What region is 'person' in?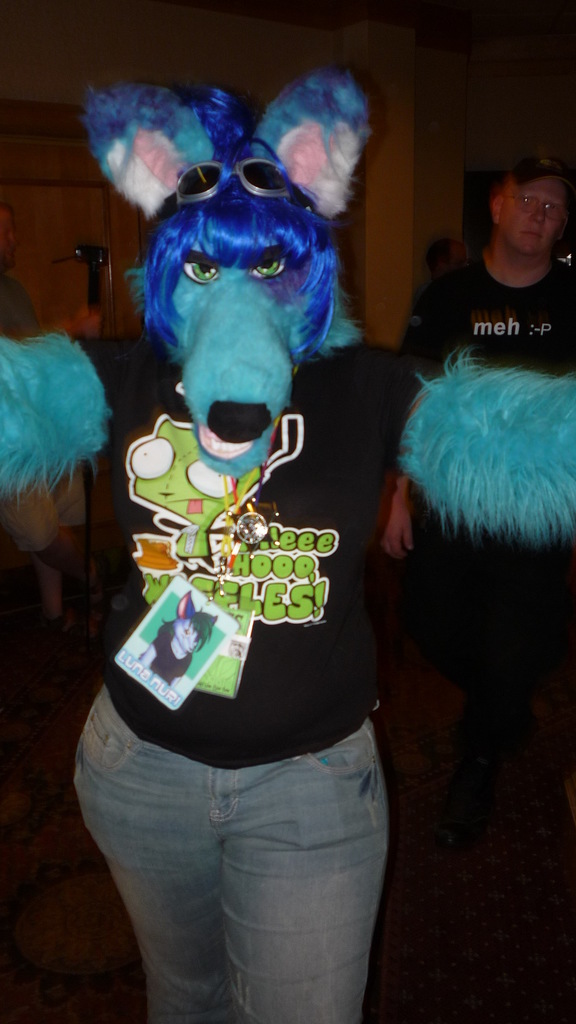
x1=380, y1=159, x2=564, y2=659.
